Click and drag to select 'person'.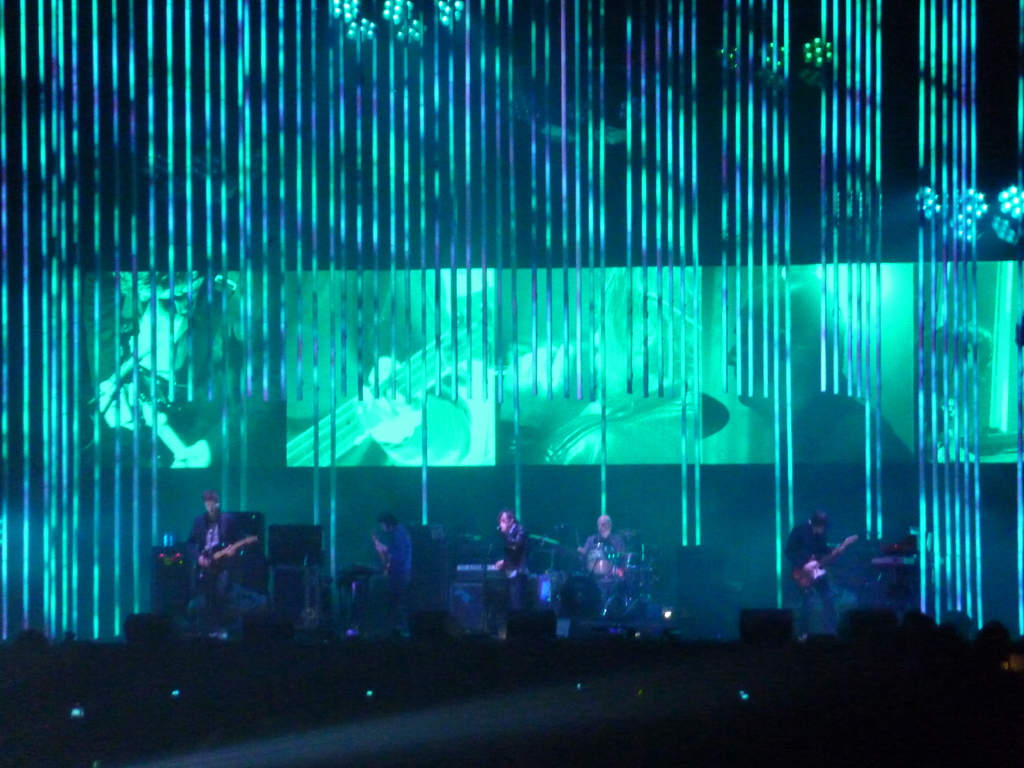
Selection: {"x1": 785, "y1": 512, "x2": 852, "y2": 644}.
